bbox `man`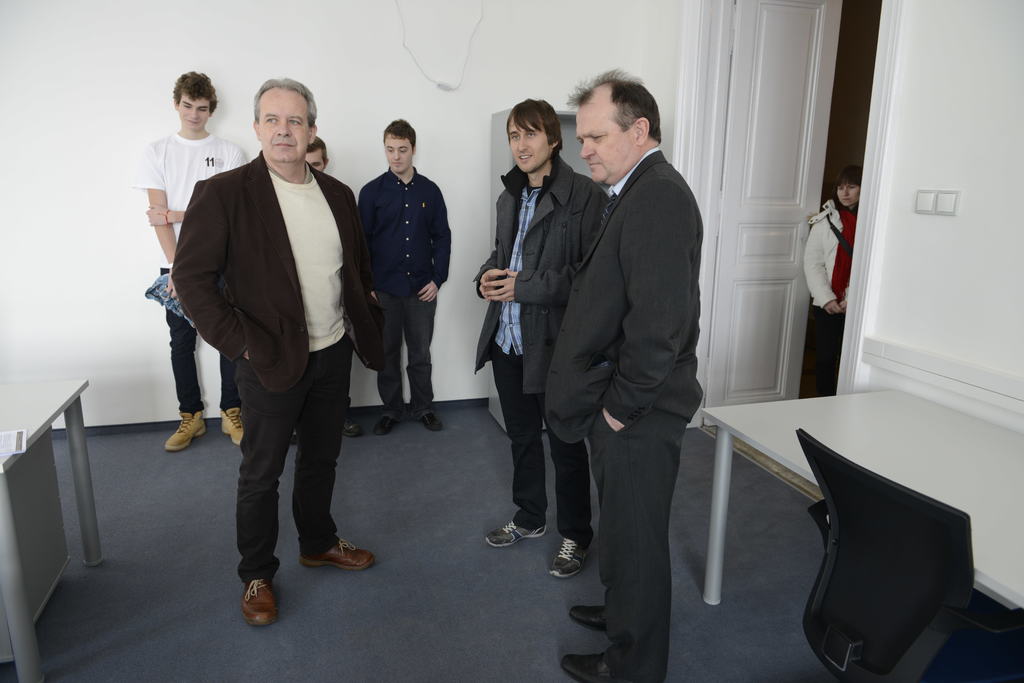
l=359, t=119, r=451, b=431
